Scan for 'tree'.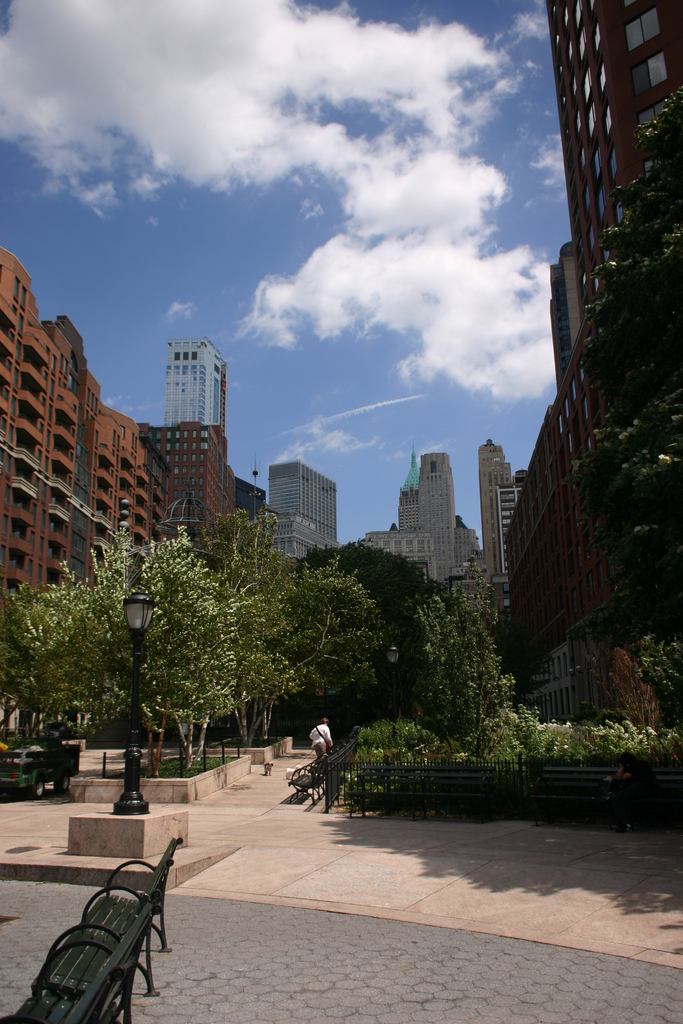
Scan result: (left=0, top=581, right=99, bottom=737).
